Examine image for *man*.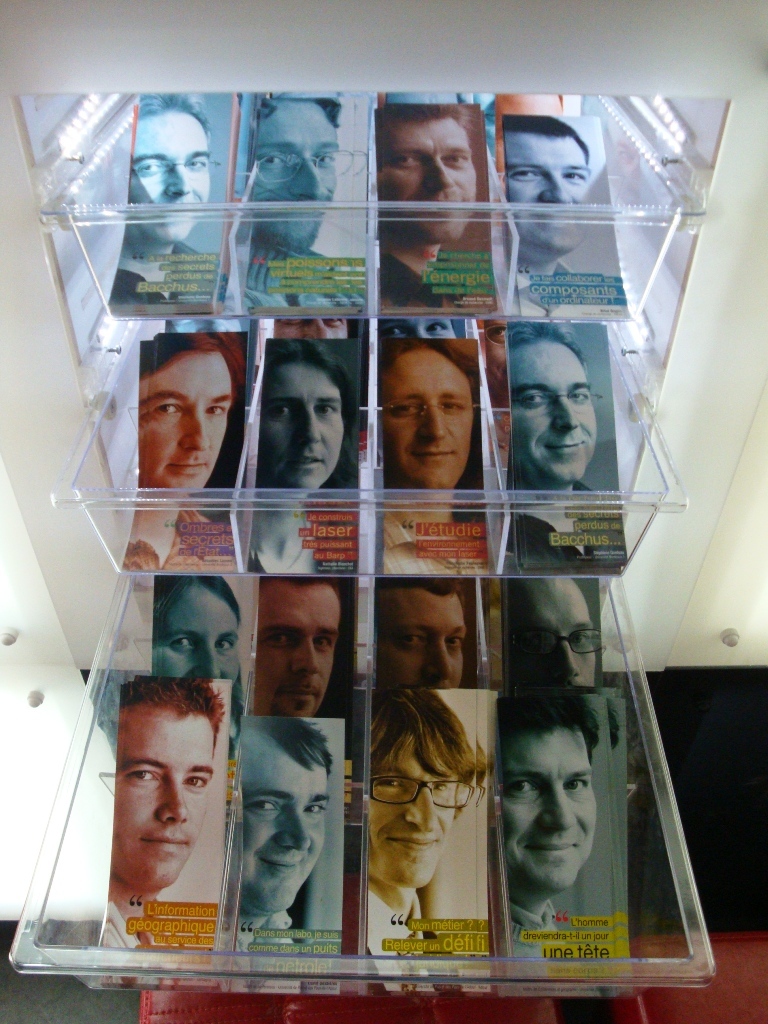
Examination result: bbox=(109, 679, 230, 943).
